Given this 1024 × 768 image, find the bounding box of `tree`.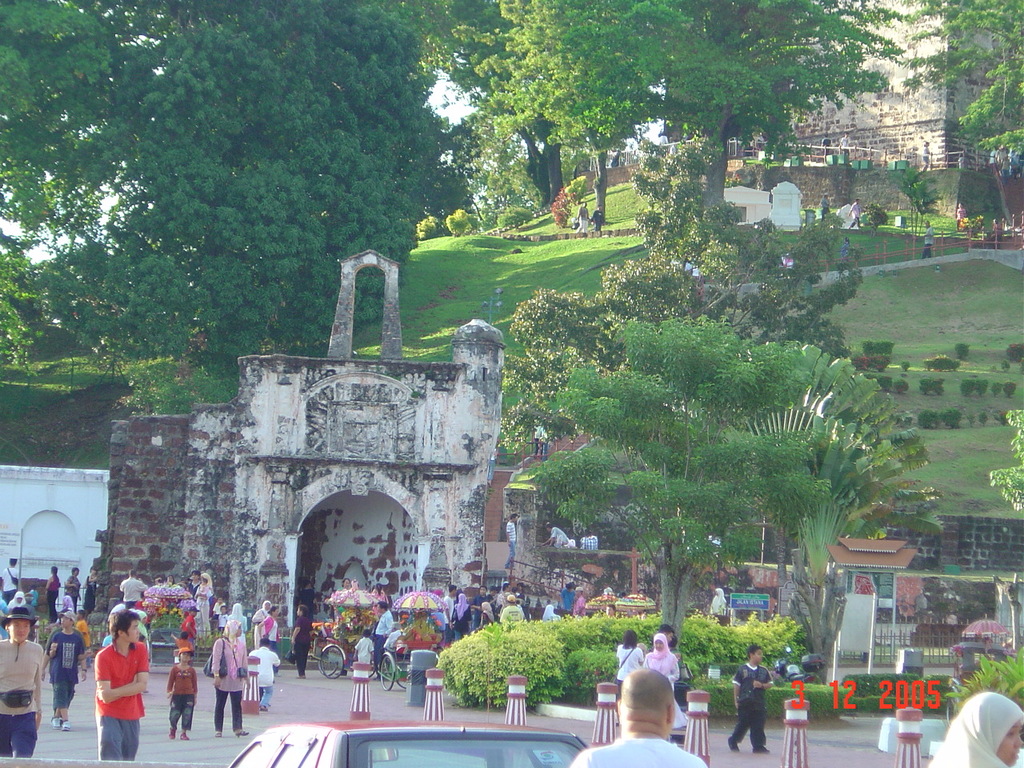
(472,0,906,214).
